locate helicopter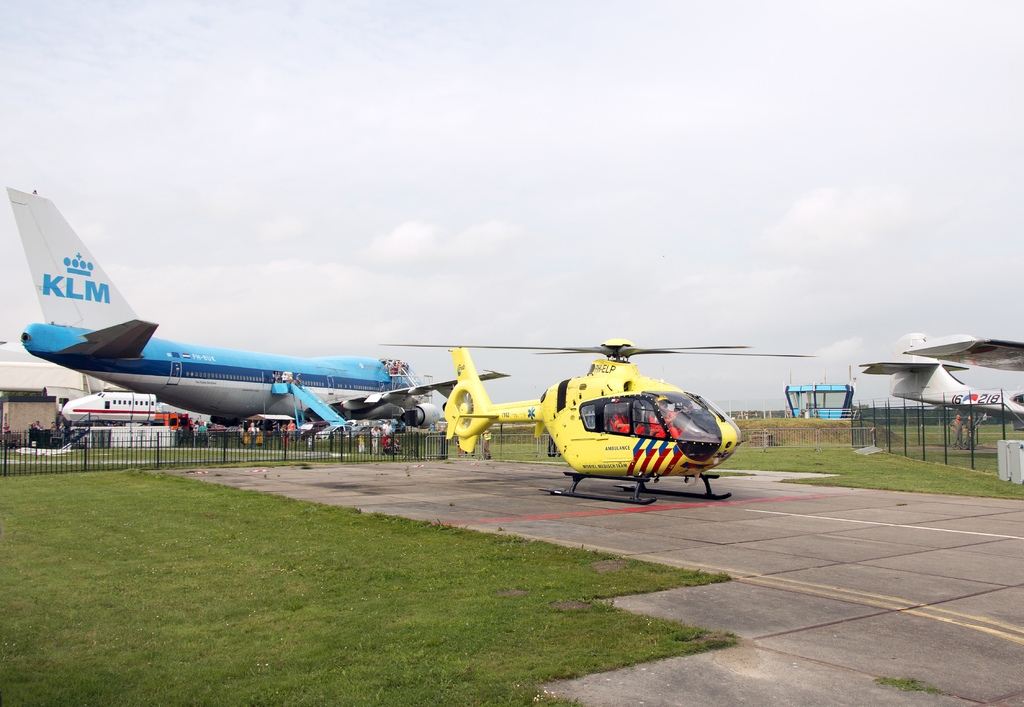
bbox(403, 311, 779, 507)
